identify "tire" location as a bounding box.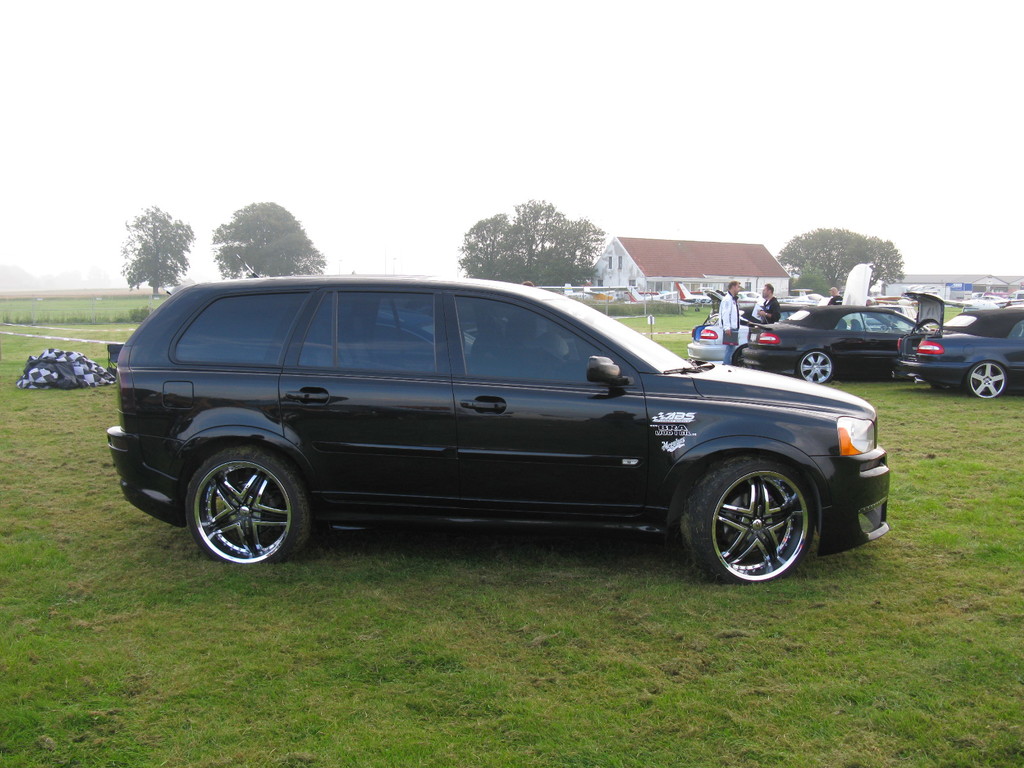
[x1=796, y1=351, x2=837, y2=384].
